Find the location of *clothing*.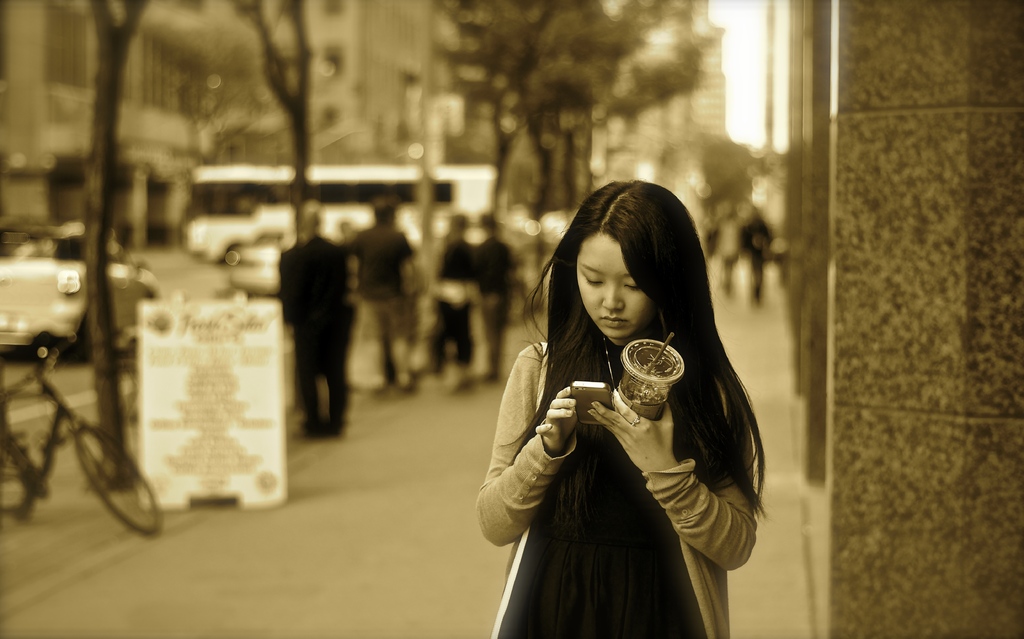
Location: [289,313,362,426].
